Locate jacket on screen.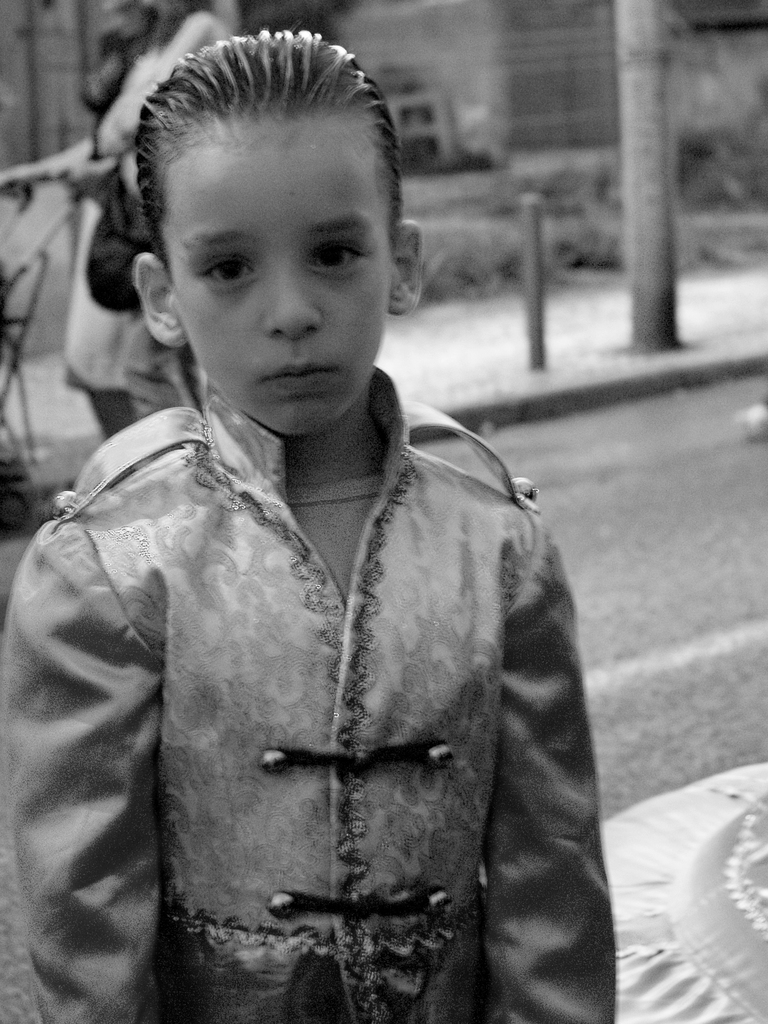
On screen at Rect(24, 365, 597, 1019).
